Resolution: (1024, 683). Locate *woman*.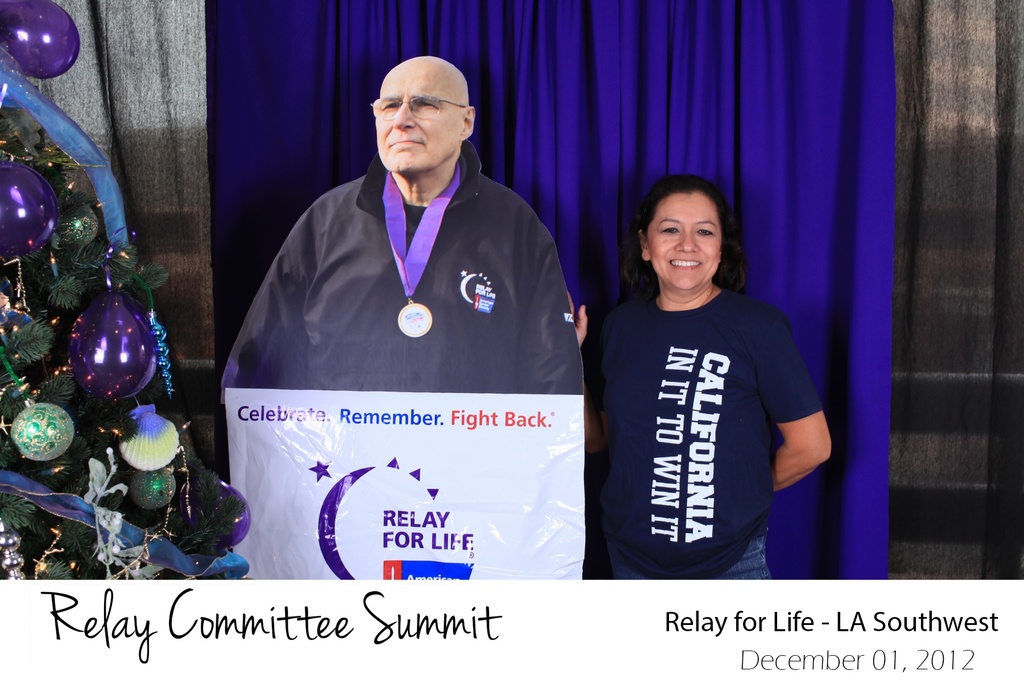
567 171 831 579.
